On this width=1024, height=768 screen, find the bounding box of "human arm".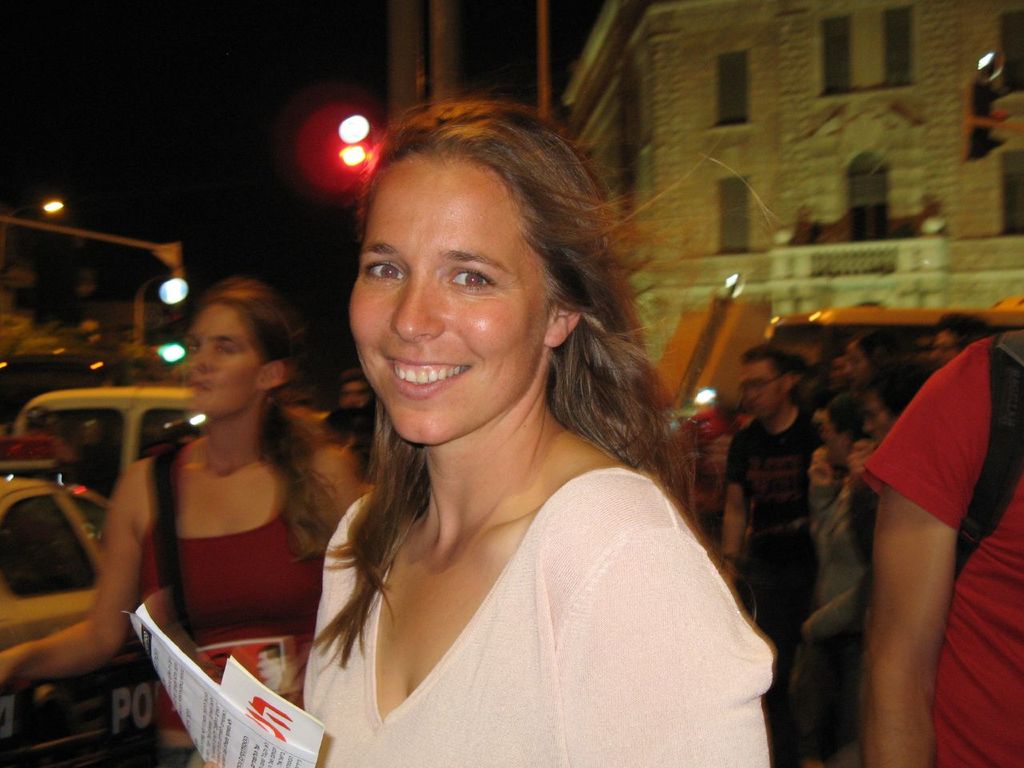
Bounding box: l=794, t=575, r=870, b=647.
